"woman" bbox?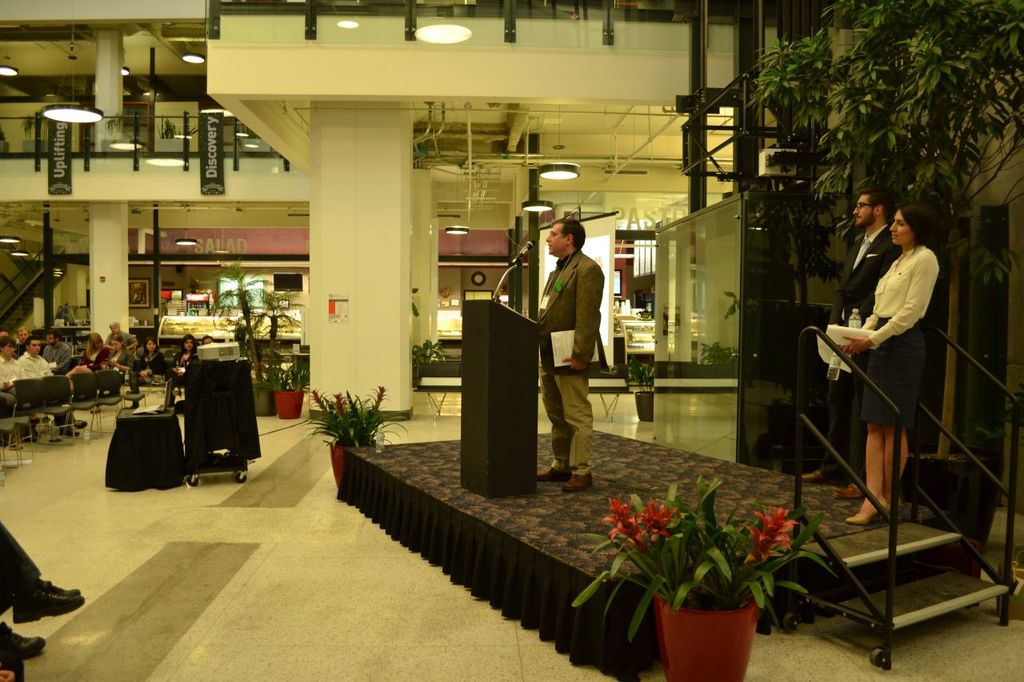
l=107, t=333, r=134, b=379
